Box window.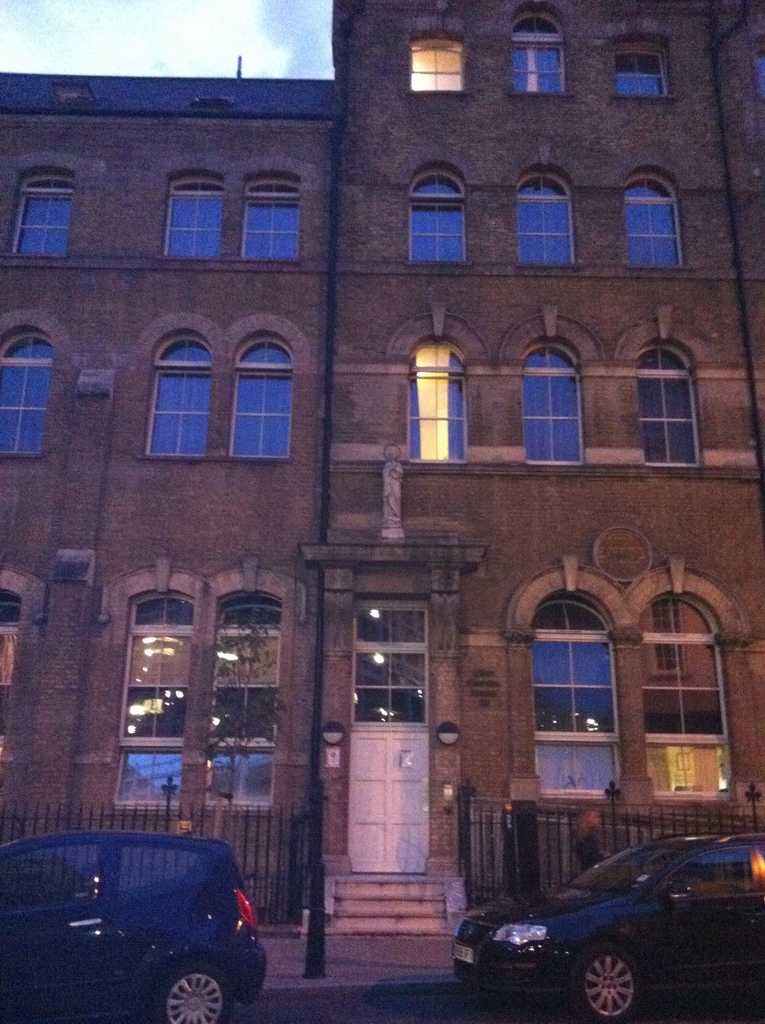
145/324/207/461.
